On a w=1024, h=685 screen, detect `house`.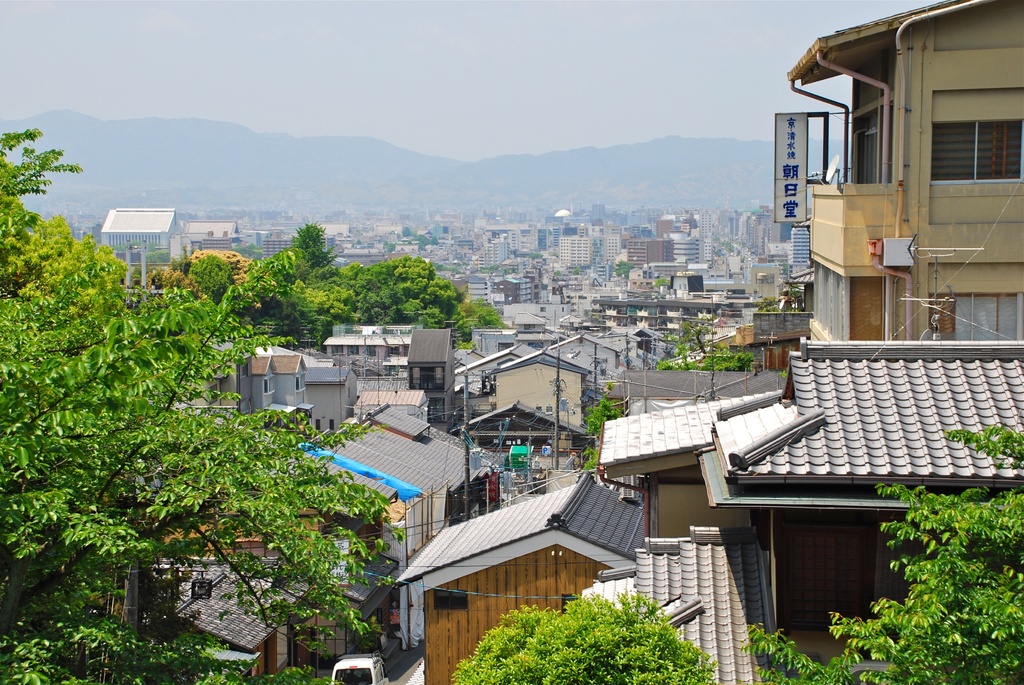
left=166, top=547, right=325, bottom=680.
